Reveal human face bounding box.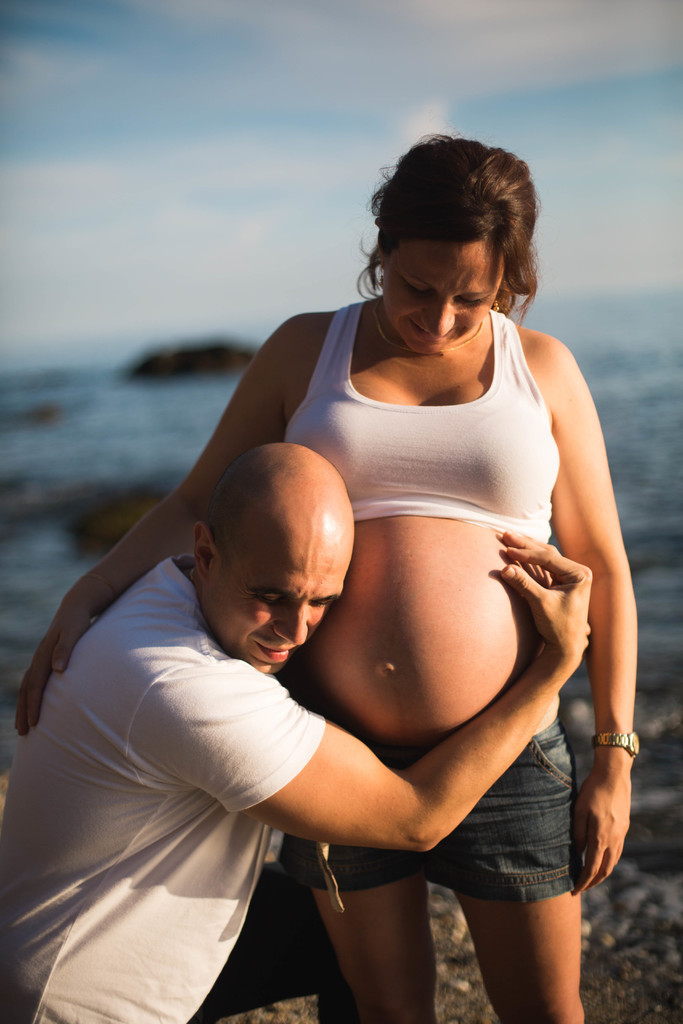
Revealed: crop(211, 532, 346, 676).
